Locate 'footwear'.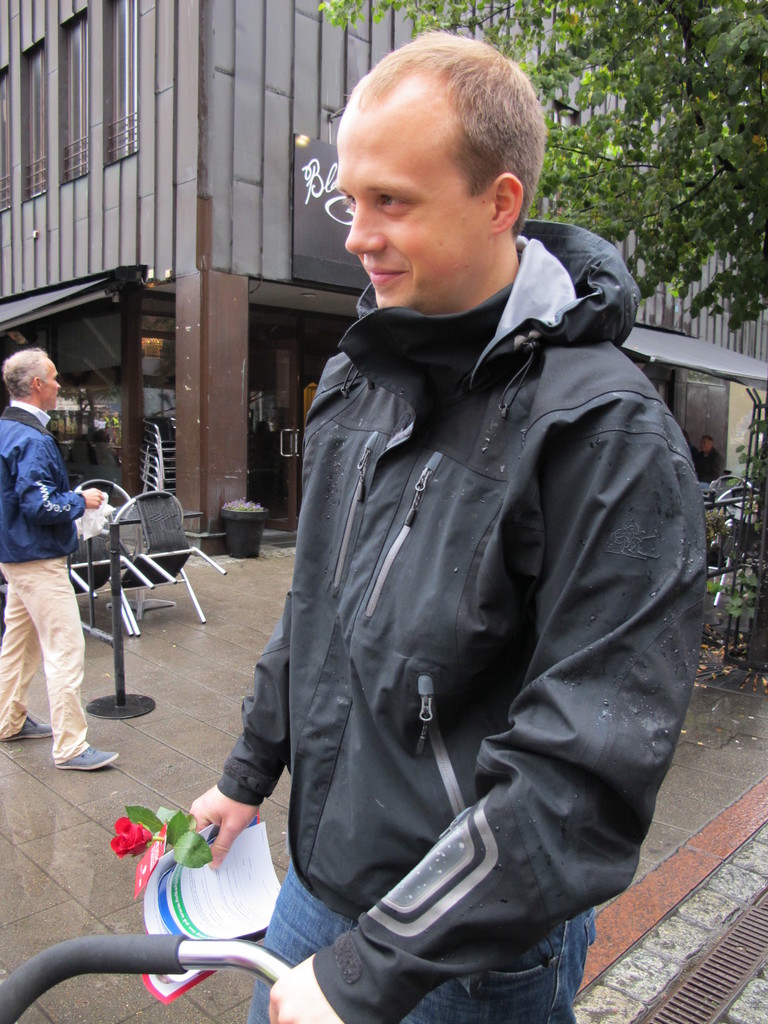
Bounding box: 48/742/116/770.
